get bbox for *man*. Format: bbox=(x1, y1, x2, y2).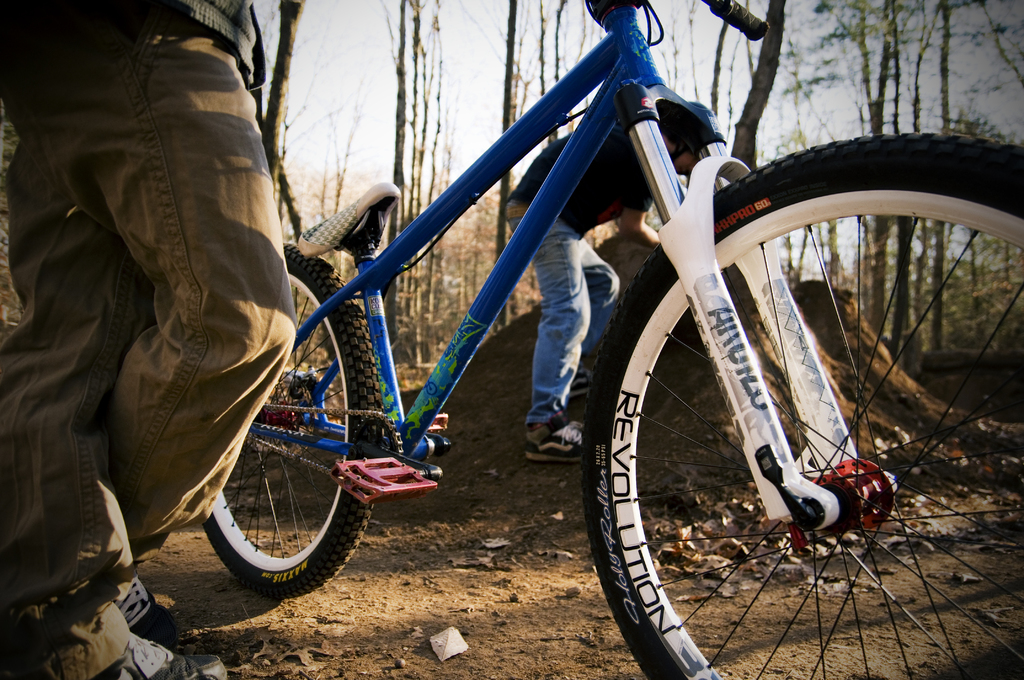
bbox=(0, 0, 323, 652).
